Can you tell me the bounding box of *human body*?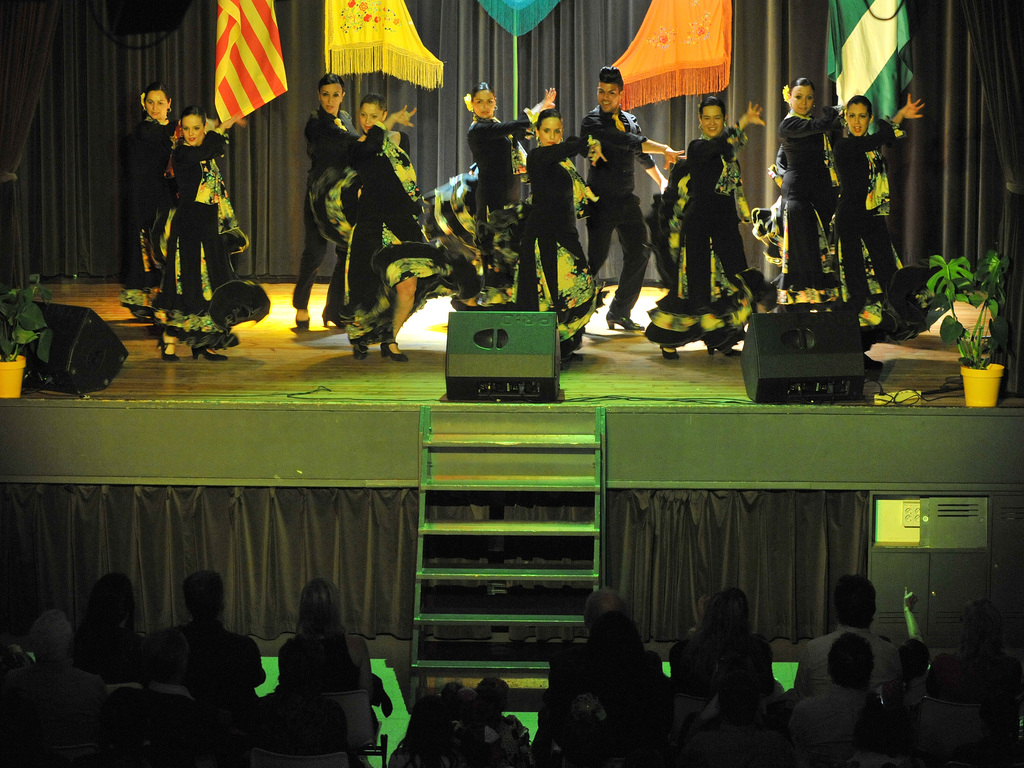
(left=644, top=95, right=756, bottom=360).
